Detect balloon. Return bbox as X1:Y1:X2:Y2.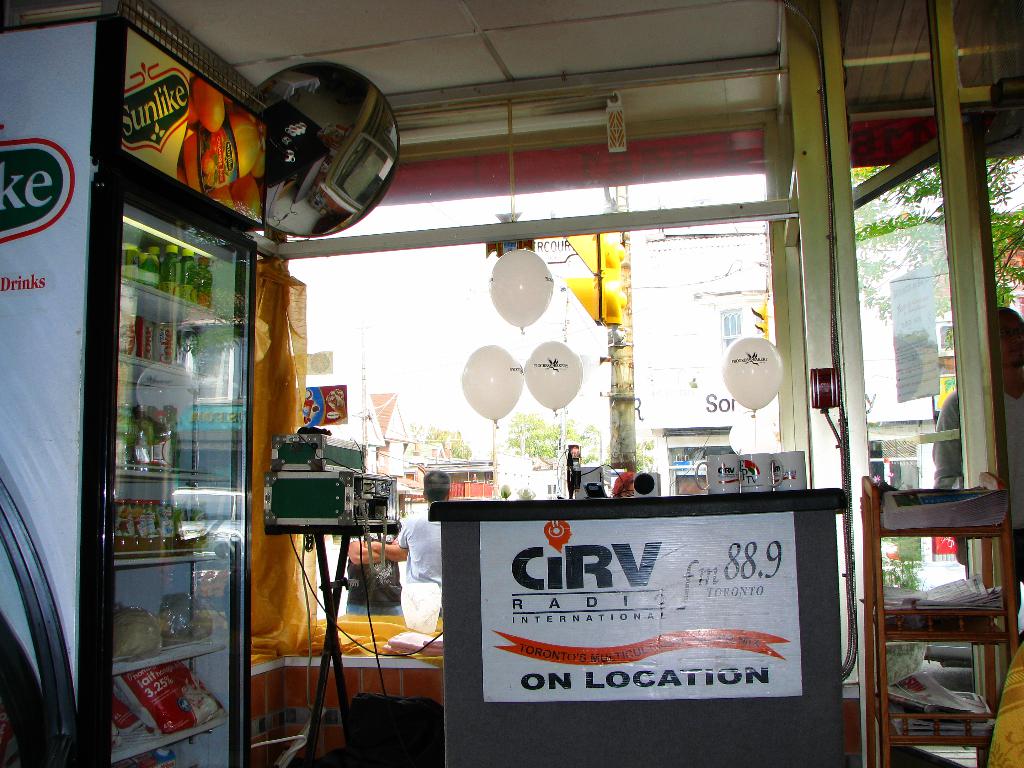
459:344:524:424.
